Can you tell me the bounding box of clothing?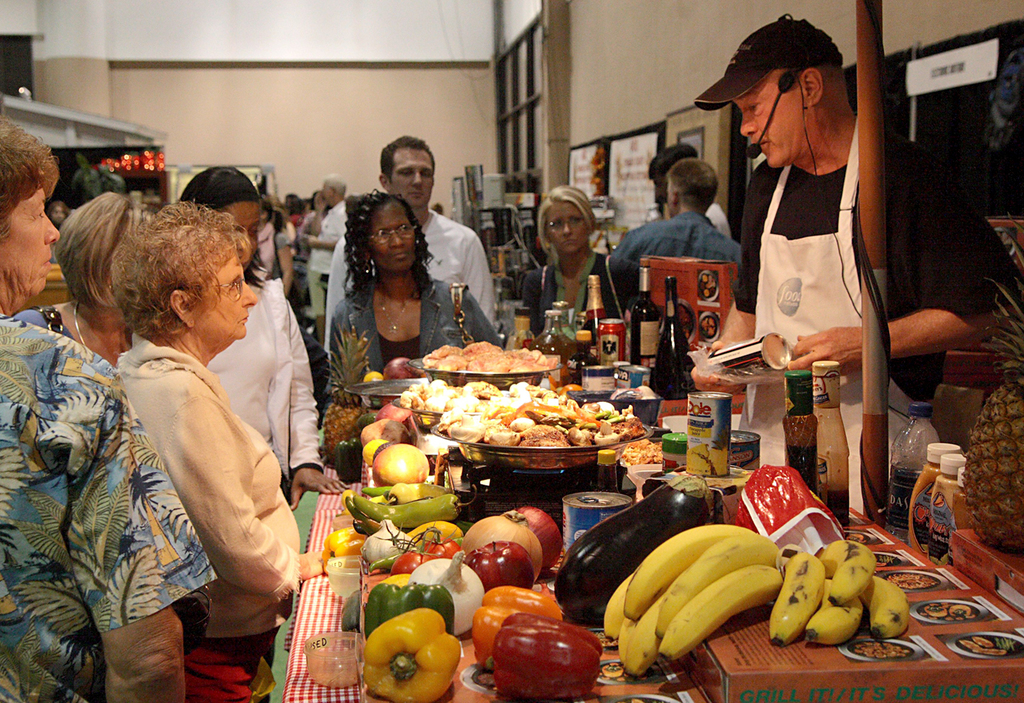
box(325, 212, 495, 359).
